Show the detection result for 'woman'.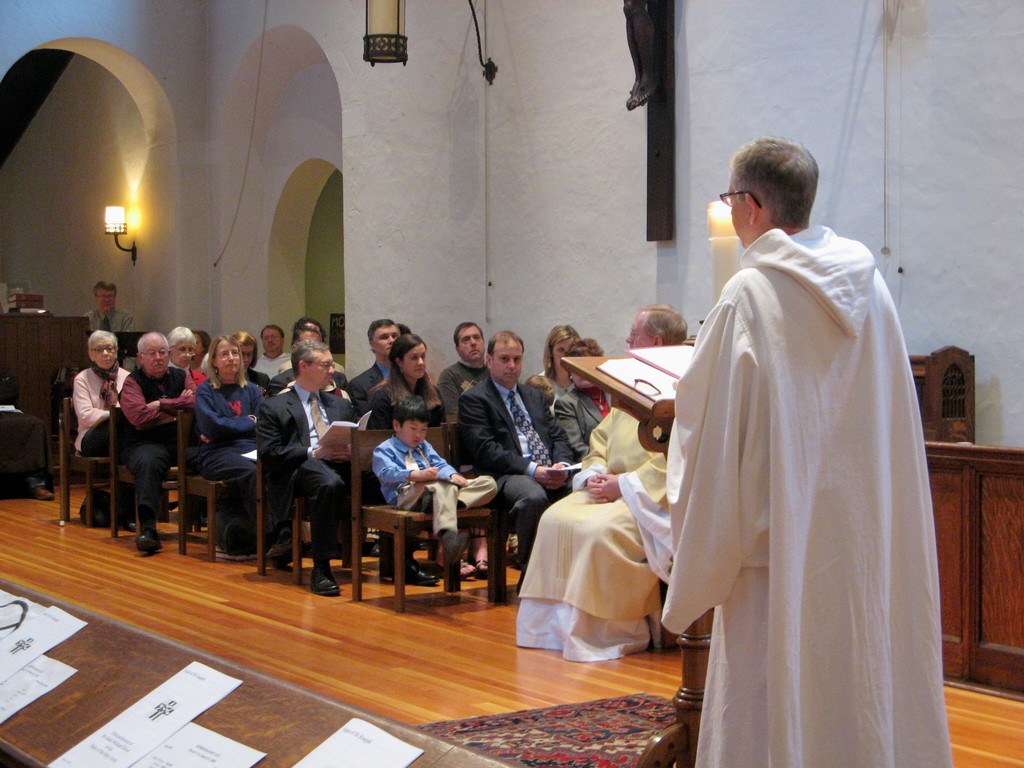
<bbox>552, 339, 616, 461</bbox>.
